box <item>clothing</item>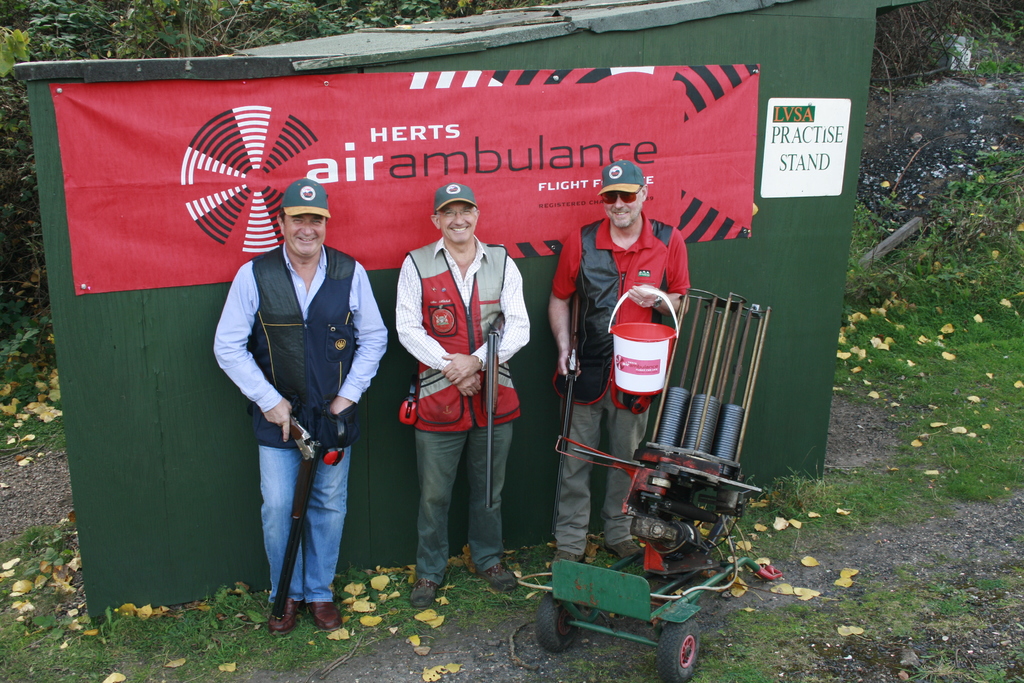
{"x1": 209, "y1": 185, "x2": 378, "y2": 613}
